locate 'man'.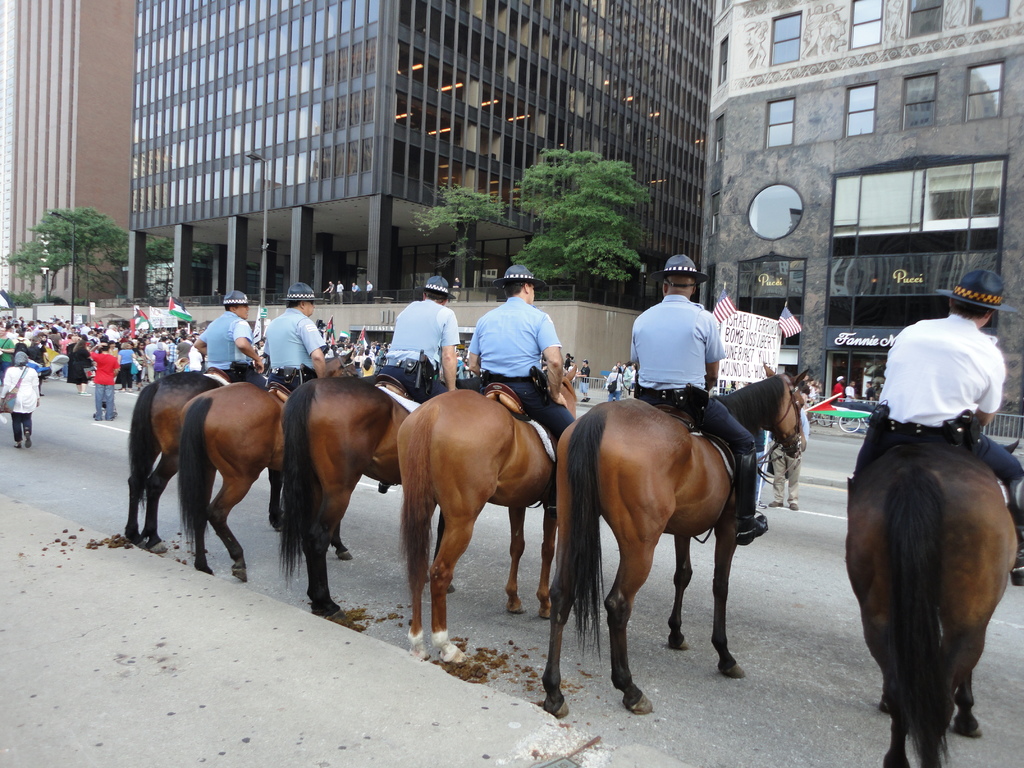
Bounding box: <region>842, 267, 1023, 580</region>.
